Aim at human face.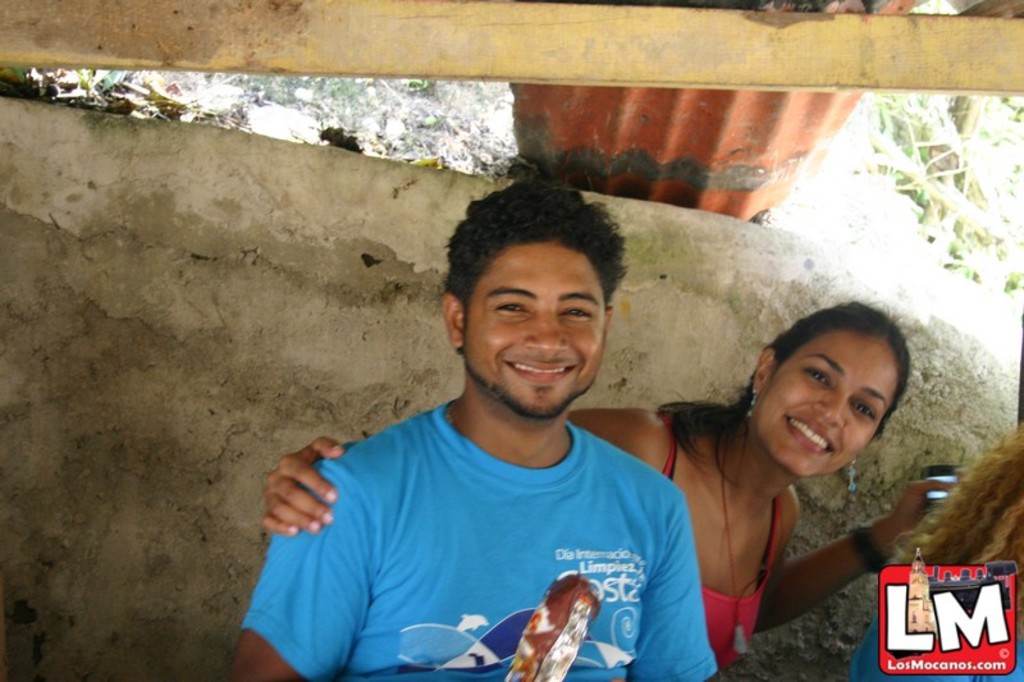
Aimed at x1=772 y1=340 x2=899 y2=472.
